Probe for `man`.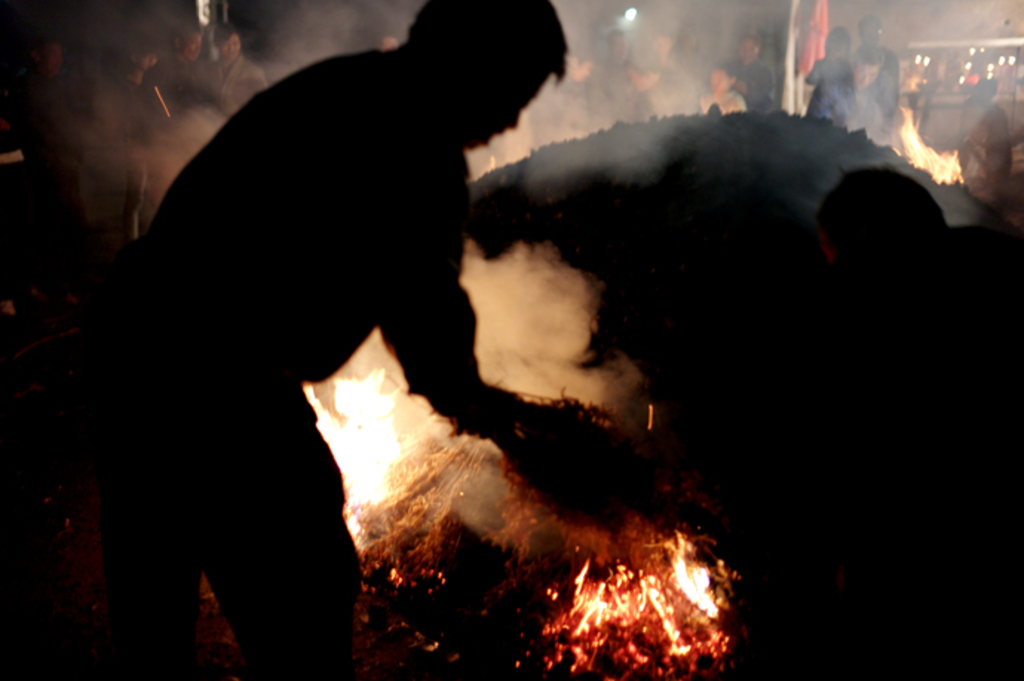
Probe result: 200 19 269 128.
